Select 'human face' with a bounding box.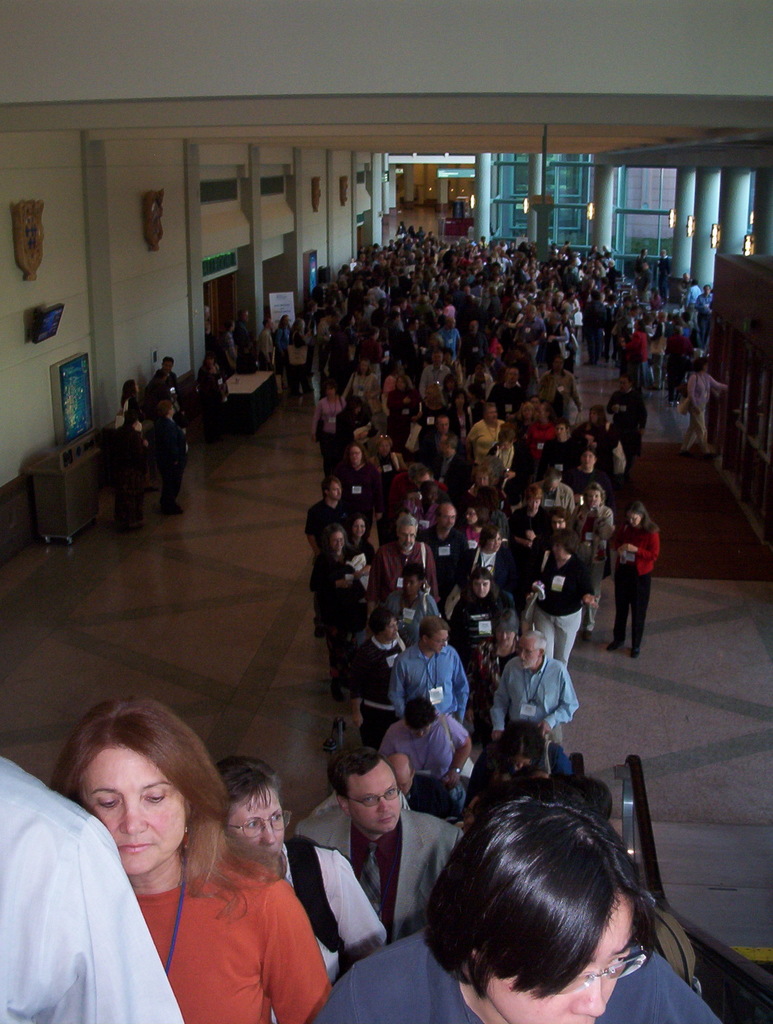
Rect(507, 368, 518, 384).
